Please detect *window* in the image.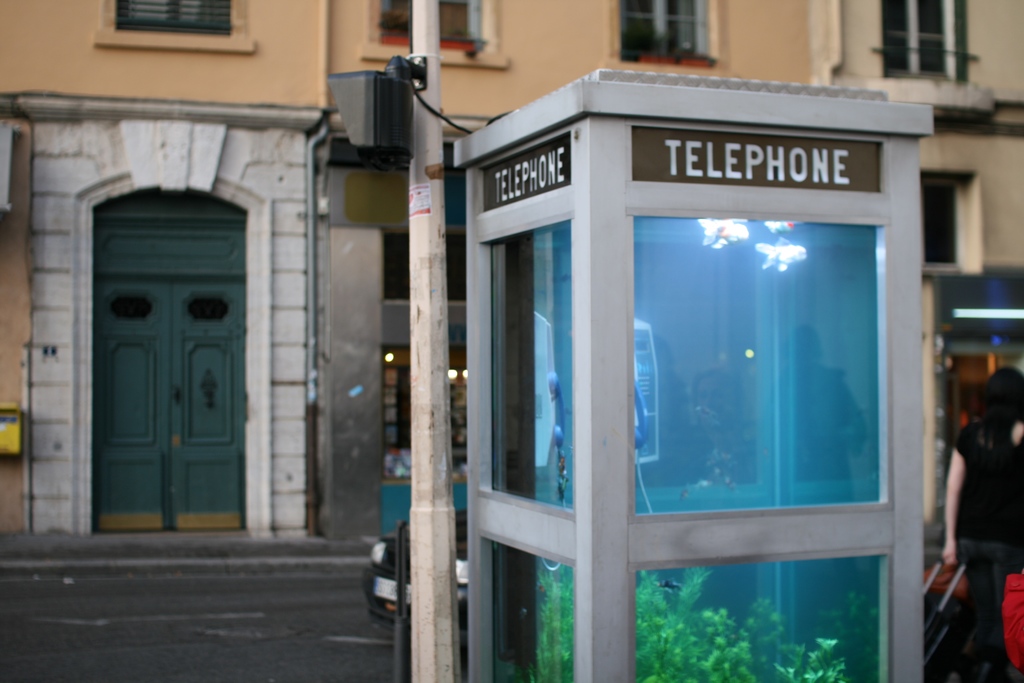
bbox(622, 0, 702, 58).
